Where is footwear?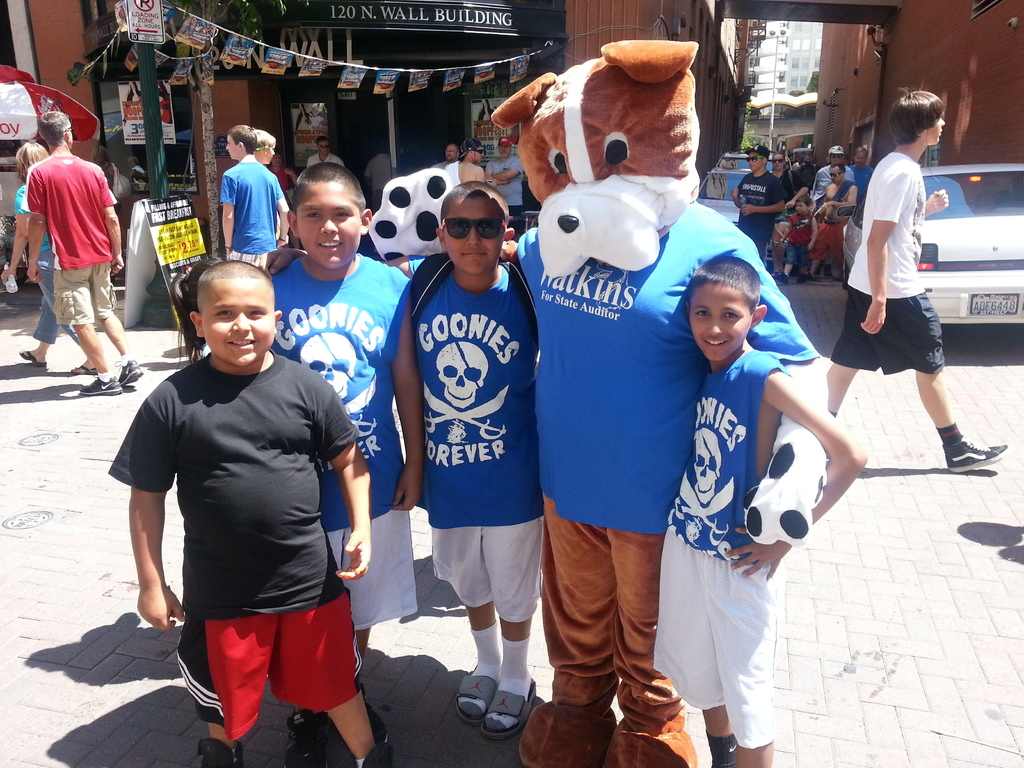
bbox=[773, 267, 787, 278].
